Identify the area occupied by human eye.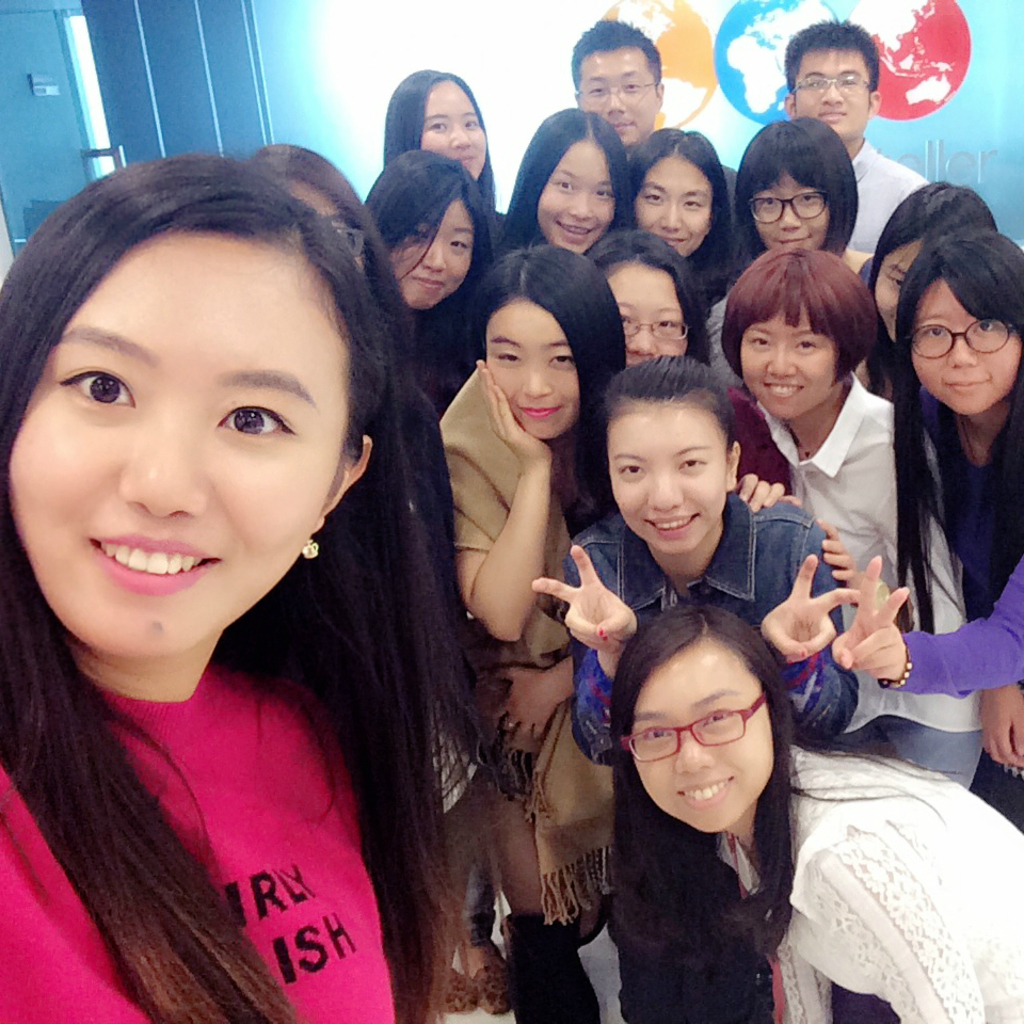
Area: (681,449,702,476).
